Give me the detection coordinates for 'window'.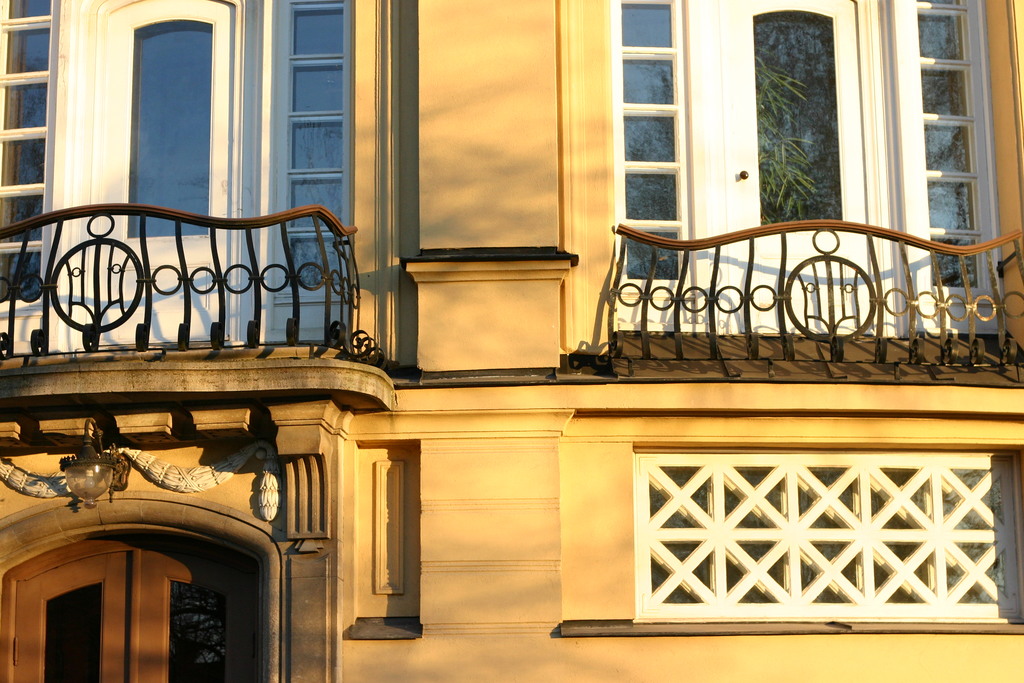
(x1=0, y1=0, x2=48, y2=306).
